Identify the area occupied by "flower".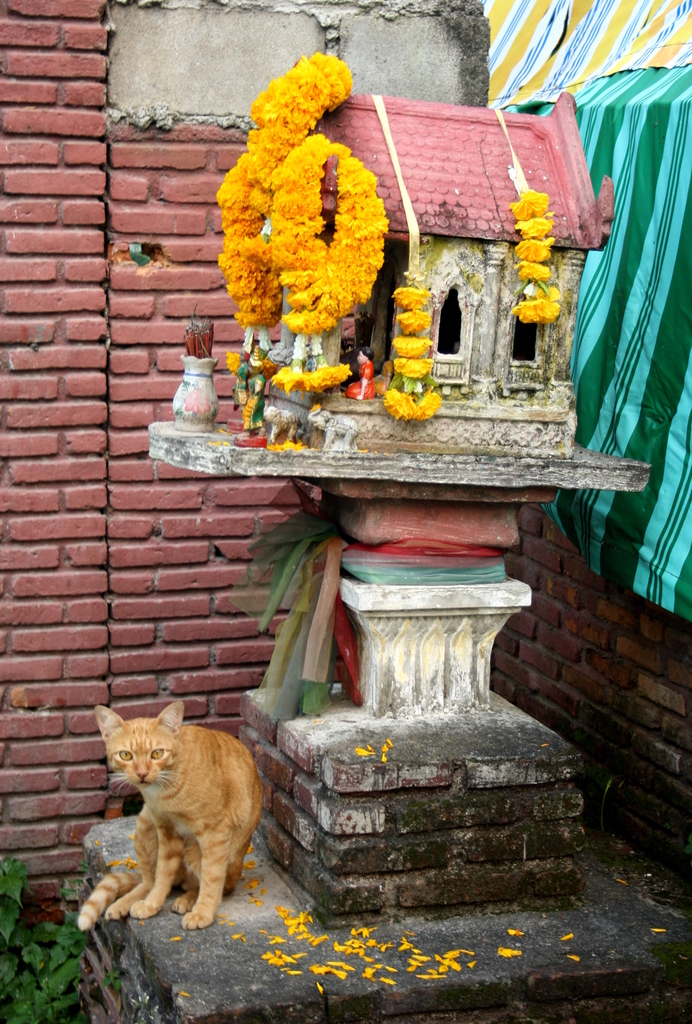
Area: [left=521, top=260, right=552, bottom=279].
